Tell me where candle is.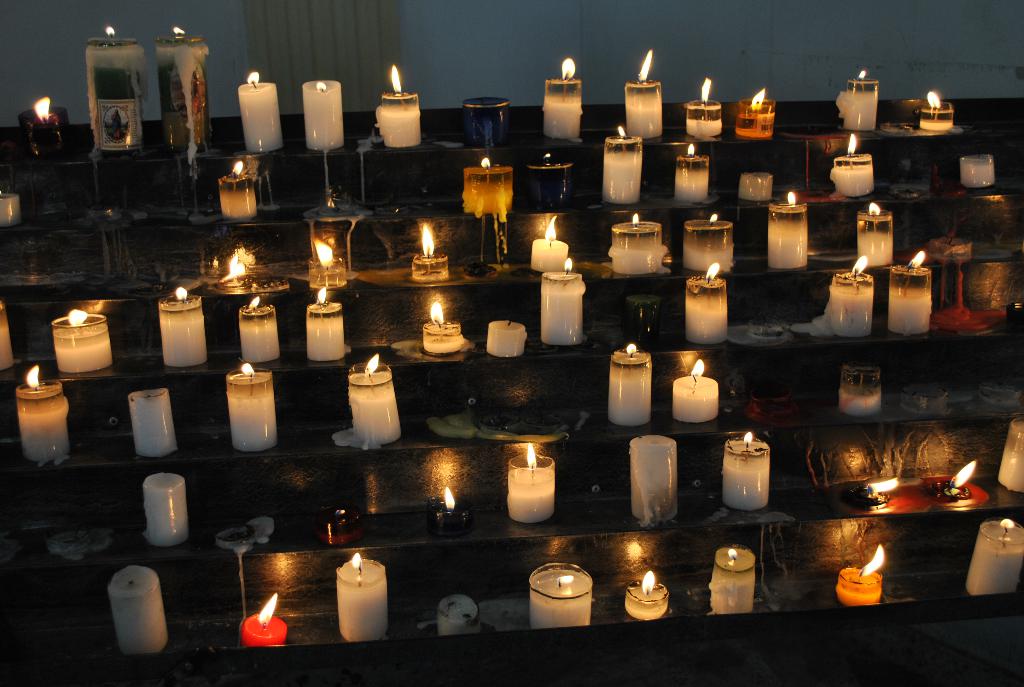
candle is at (x1=220, y1=362, x2=279, y2=450).
